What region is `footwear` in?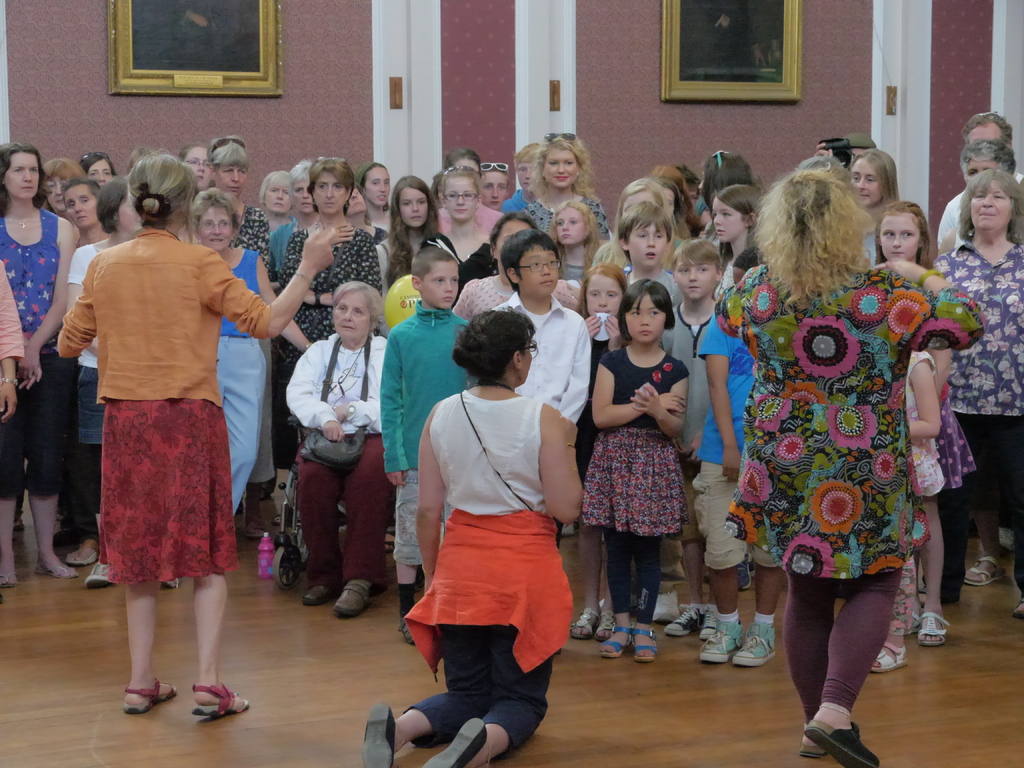
BBox(867, 641, 909, 672).
